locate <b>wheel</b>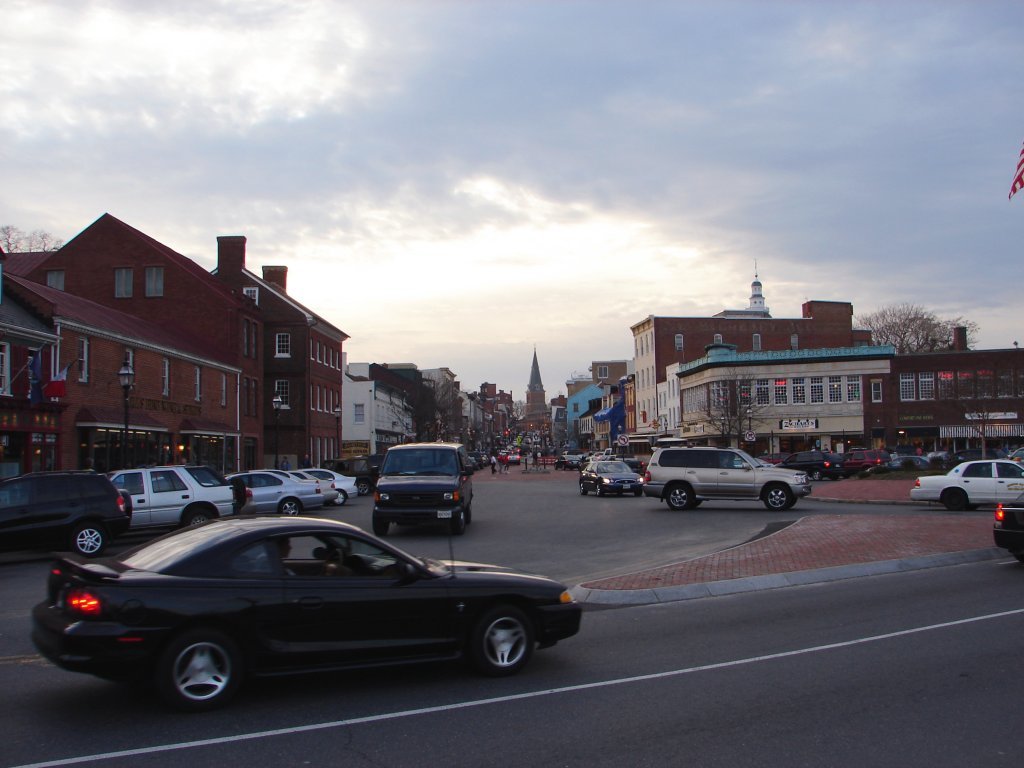
Rect(451, 513, 460, 536)
